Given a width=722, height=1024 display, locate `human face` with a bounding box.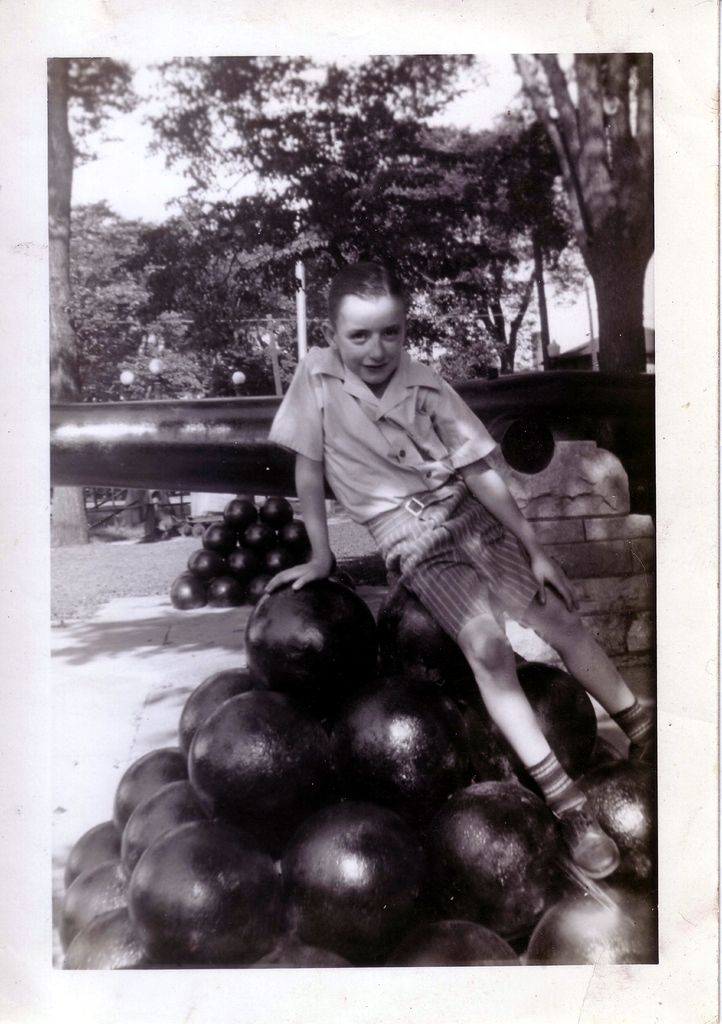
Located: [x1=336, y1=301, x2=402, y2=386].
